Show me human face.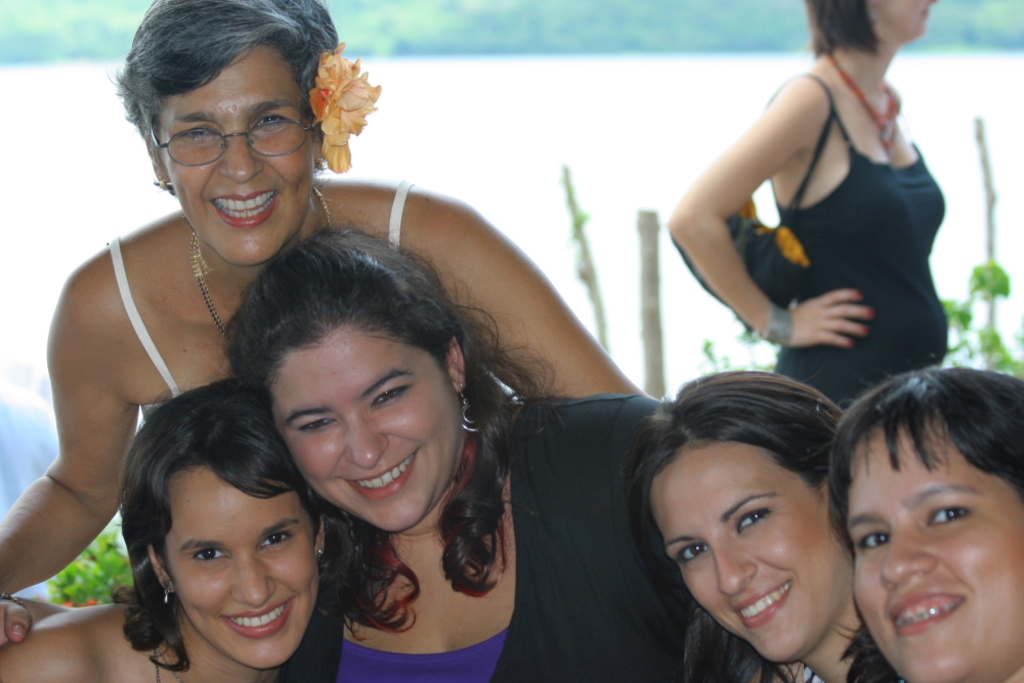
human face is here: rect(160, 46, 315, 261).
